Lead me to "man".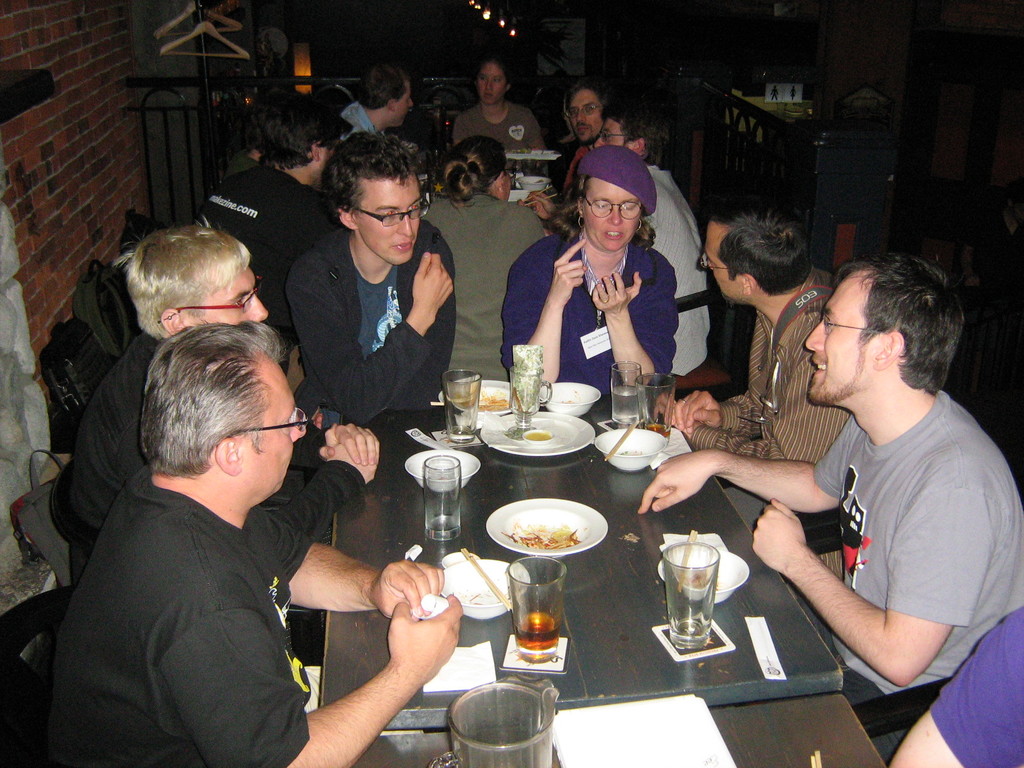
Lead to BBox(745, 230, 1013, 723).
